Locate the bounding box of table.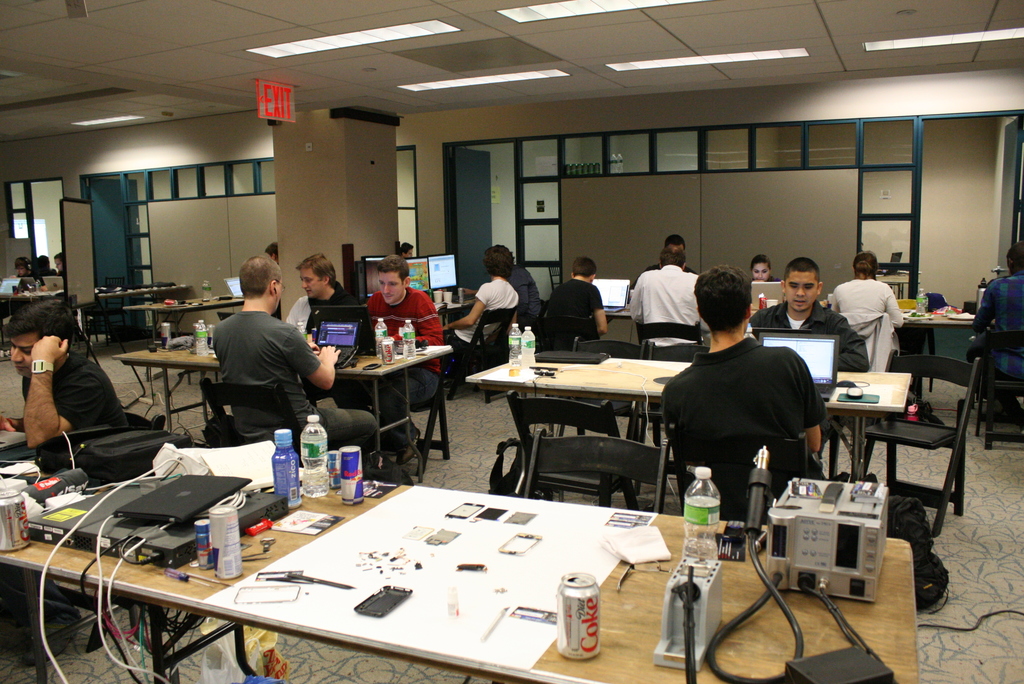
Bounding box: [112, 339, 451, 481].
